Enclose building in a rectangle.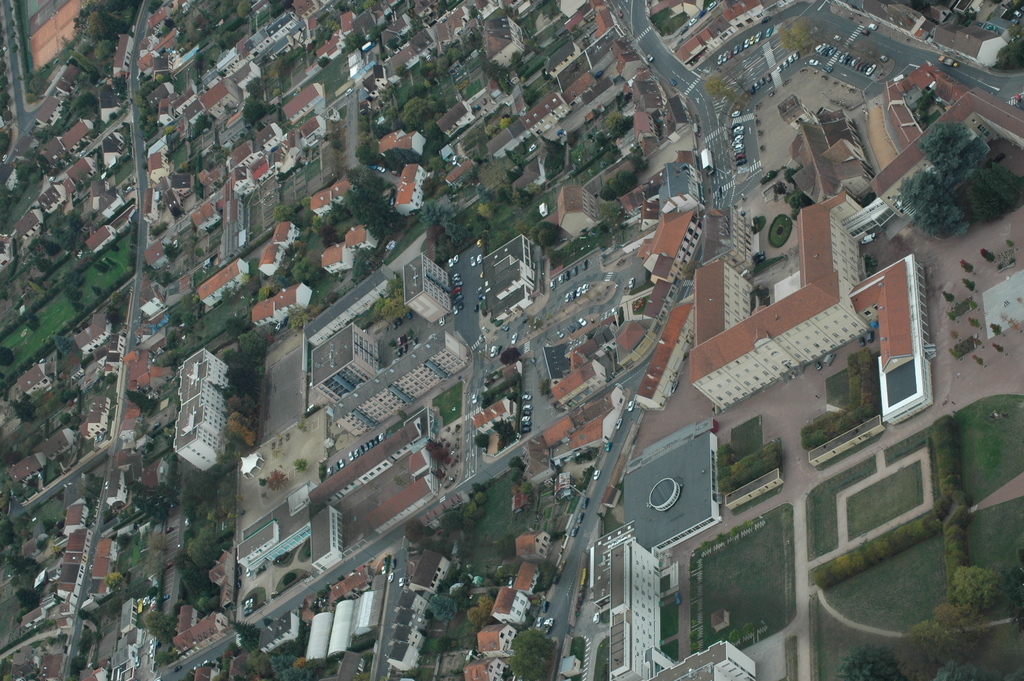
box=[461, 660, 508, 680].
